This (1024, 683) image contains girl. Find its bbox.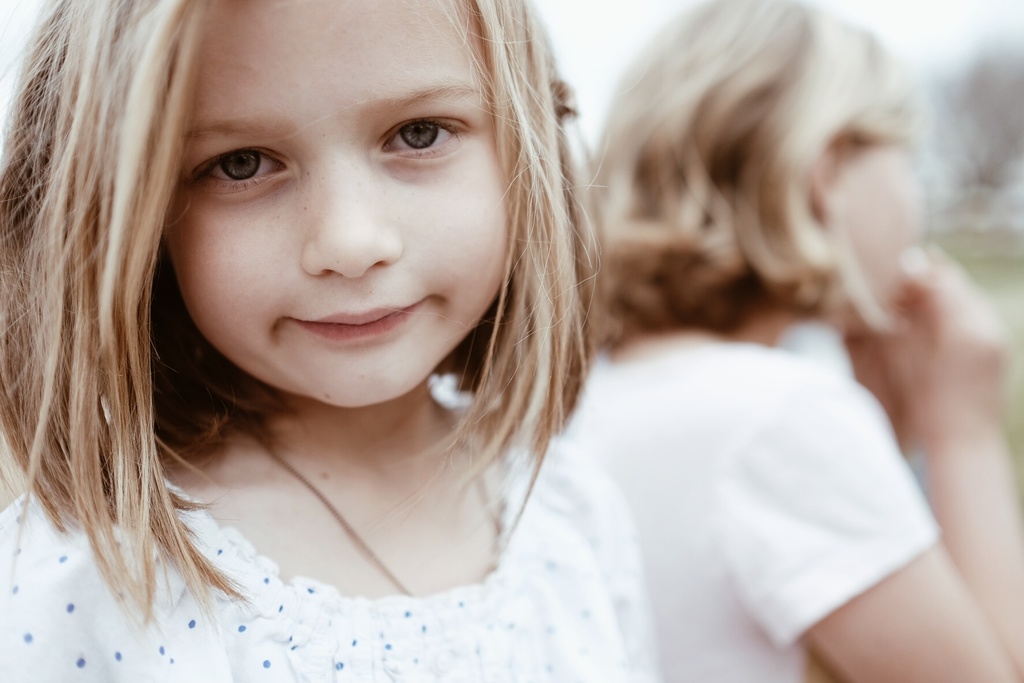
left=0, top=0, right=660, bottom=682.
